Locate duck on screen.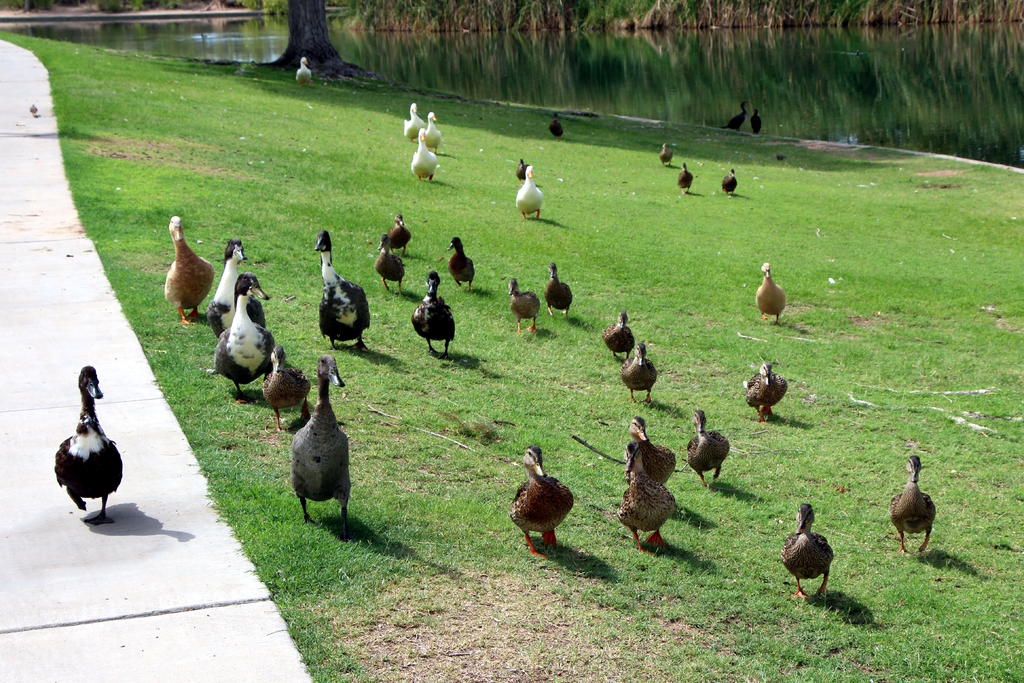
On screen at locate(291, 347, 360, 525).
